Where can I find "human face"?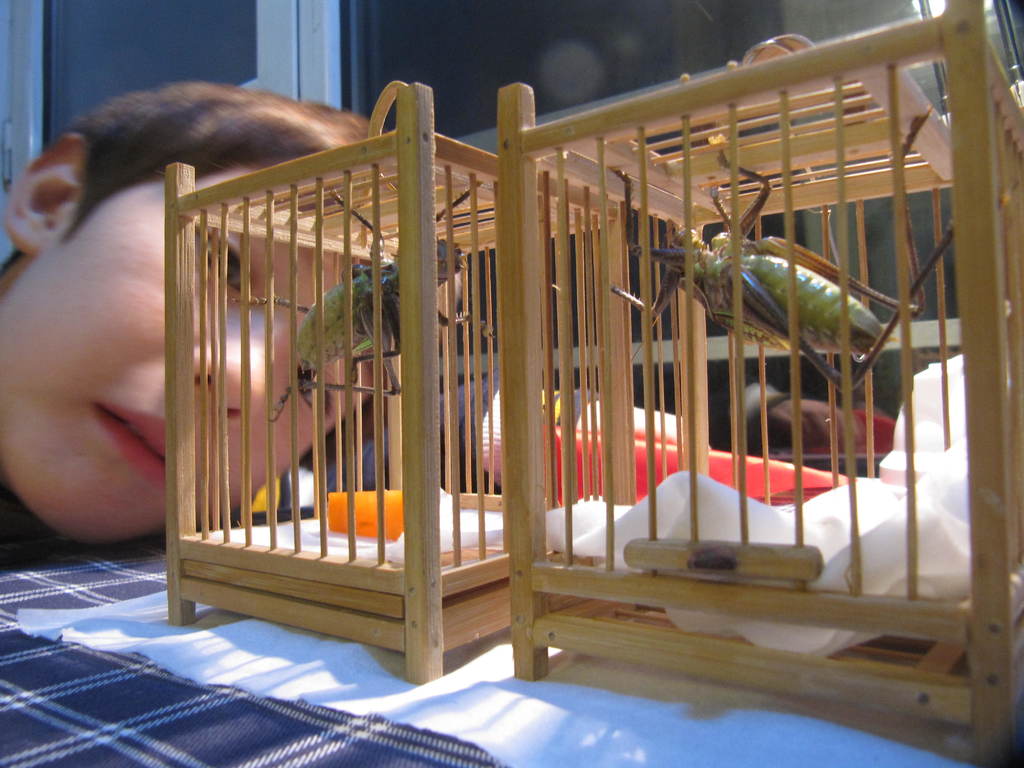
You can find it at (0, 158, 392, 547).
